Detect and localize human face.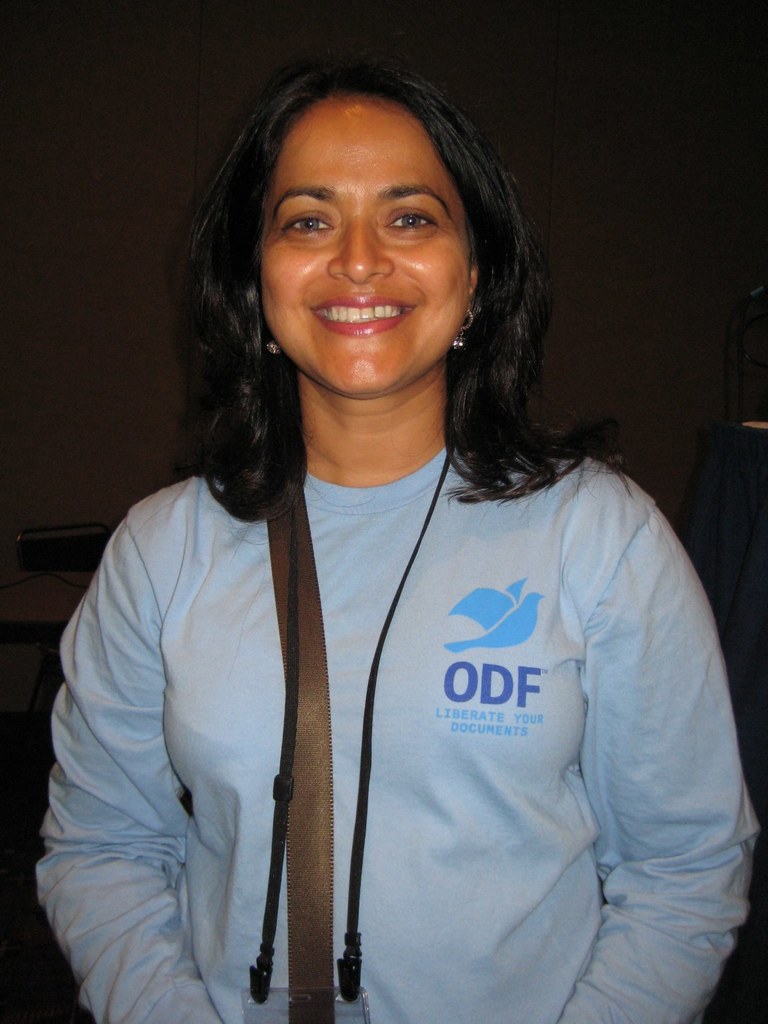
Localized at (261,96,471,394).
